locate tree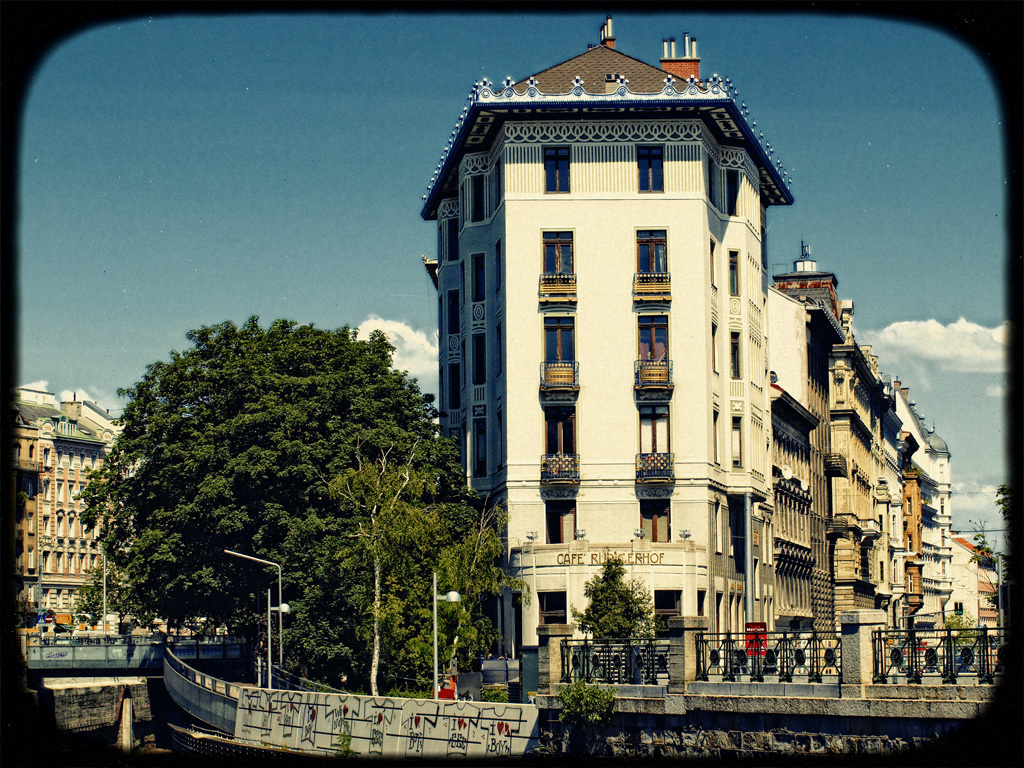
bbox=[73, 582, 103, 637]
